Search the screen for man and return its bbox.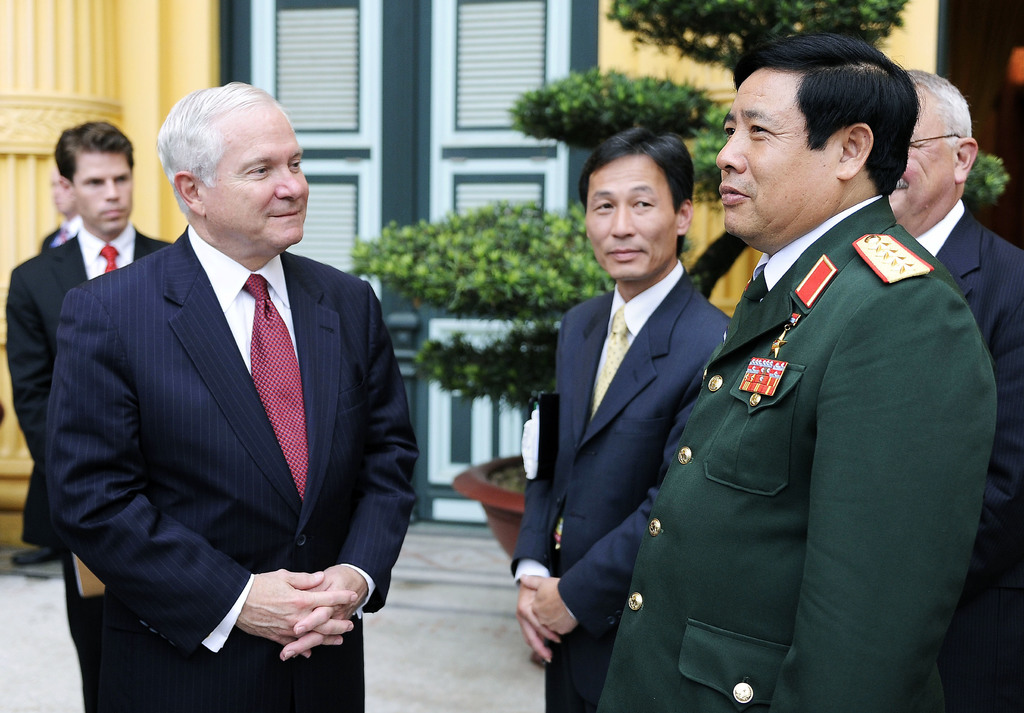
Found: 595,28,999,712.
